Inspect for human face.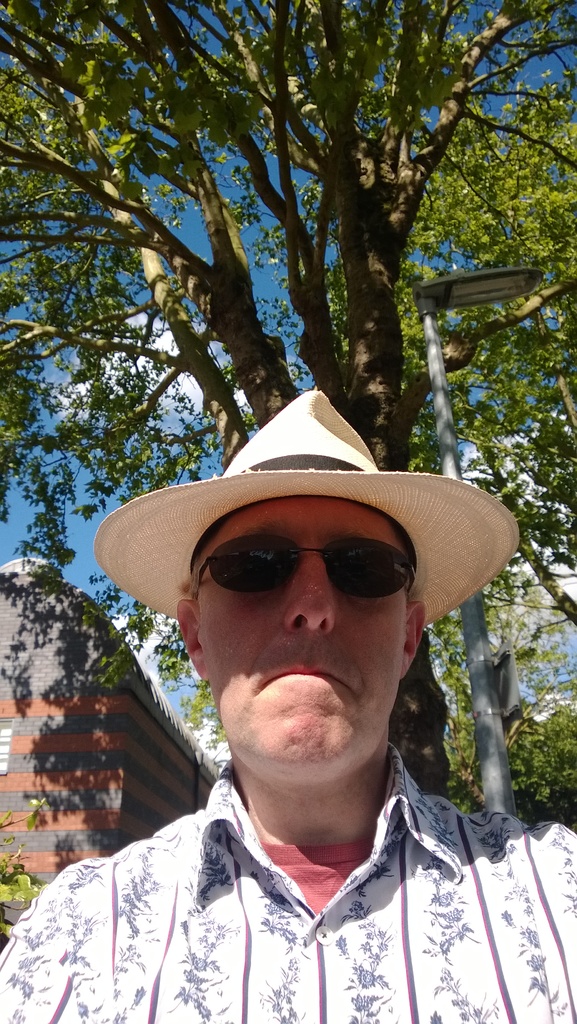
Inspection: region(194, 499, 406, 760).
